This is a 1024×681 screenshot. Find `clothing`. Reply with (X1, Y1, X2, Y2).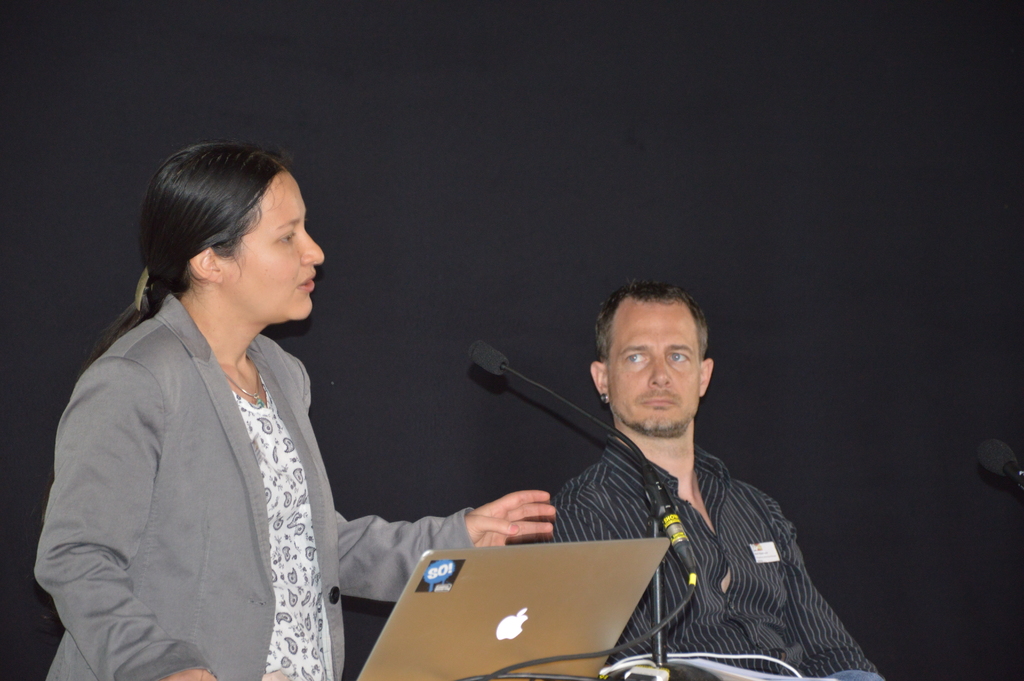
(538, 430, 883, 680).
